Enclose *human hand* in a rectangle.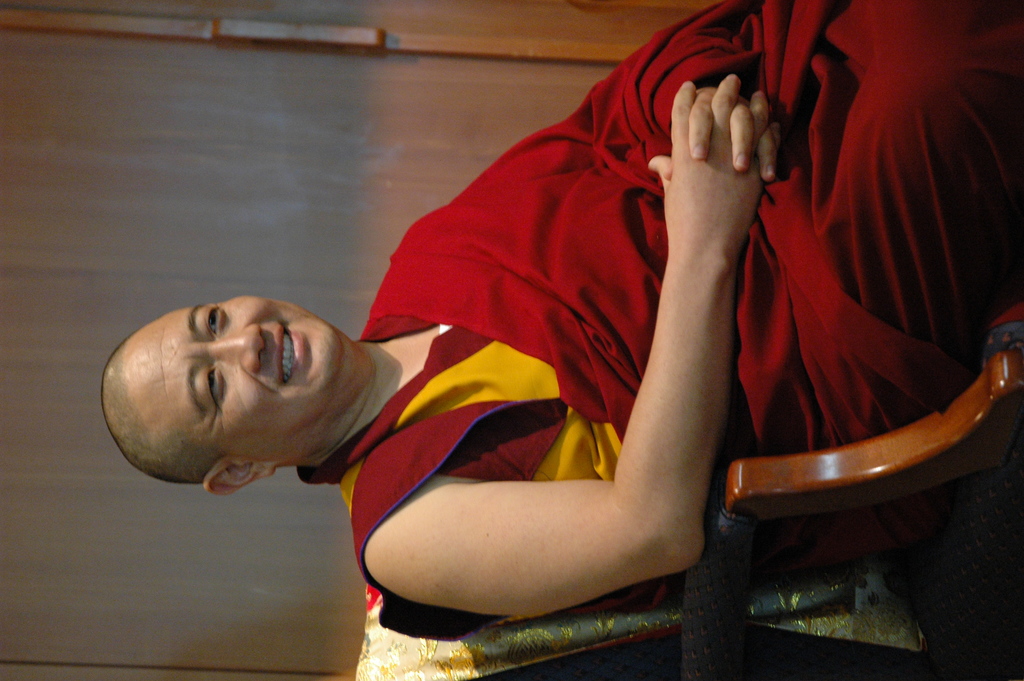
crop(689, 83, 778, 186).
